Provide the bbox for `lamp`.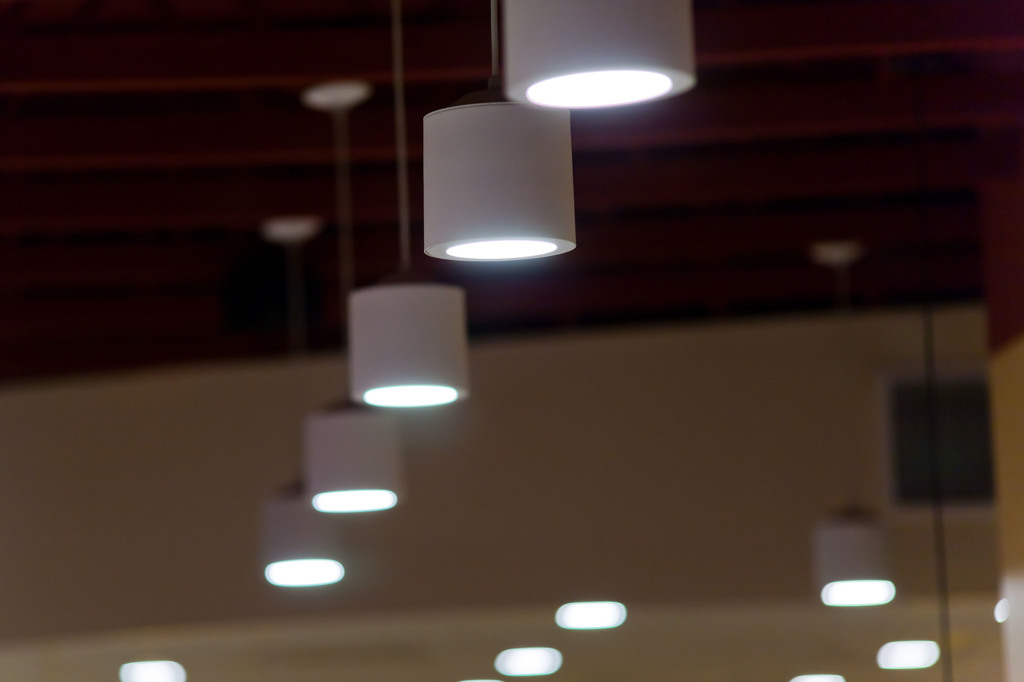
Rect(502, 0, 695, 114).
